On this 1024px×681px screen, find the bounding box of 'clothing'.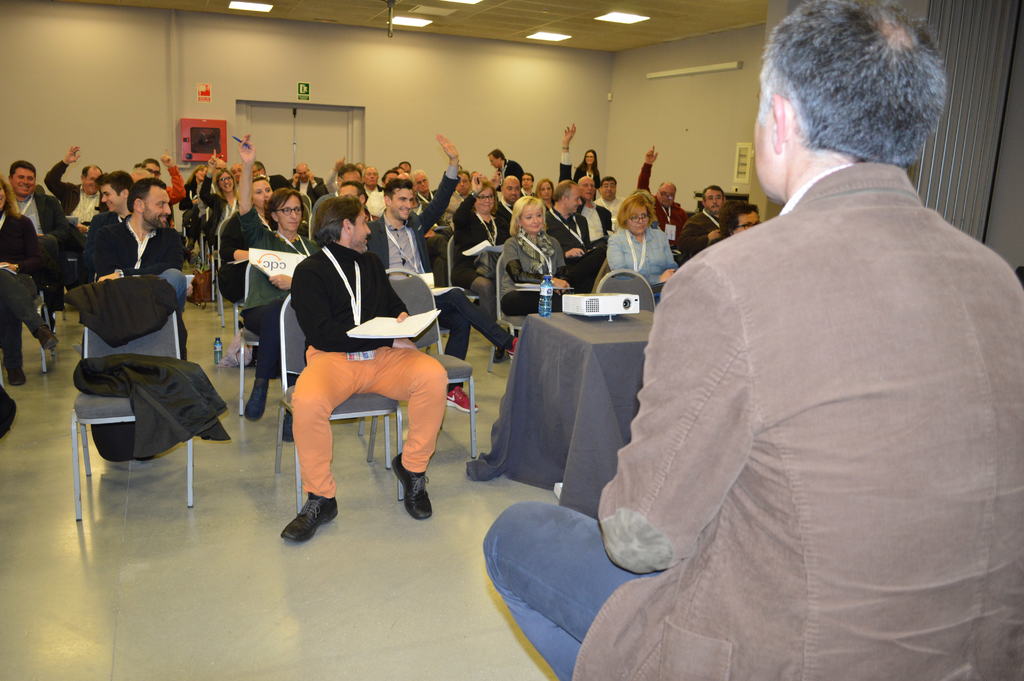
Bounding box: pyautogui.locateOnScreen(639, 163, 689, 249).
